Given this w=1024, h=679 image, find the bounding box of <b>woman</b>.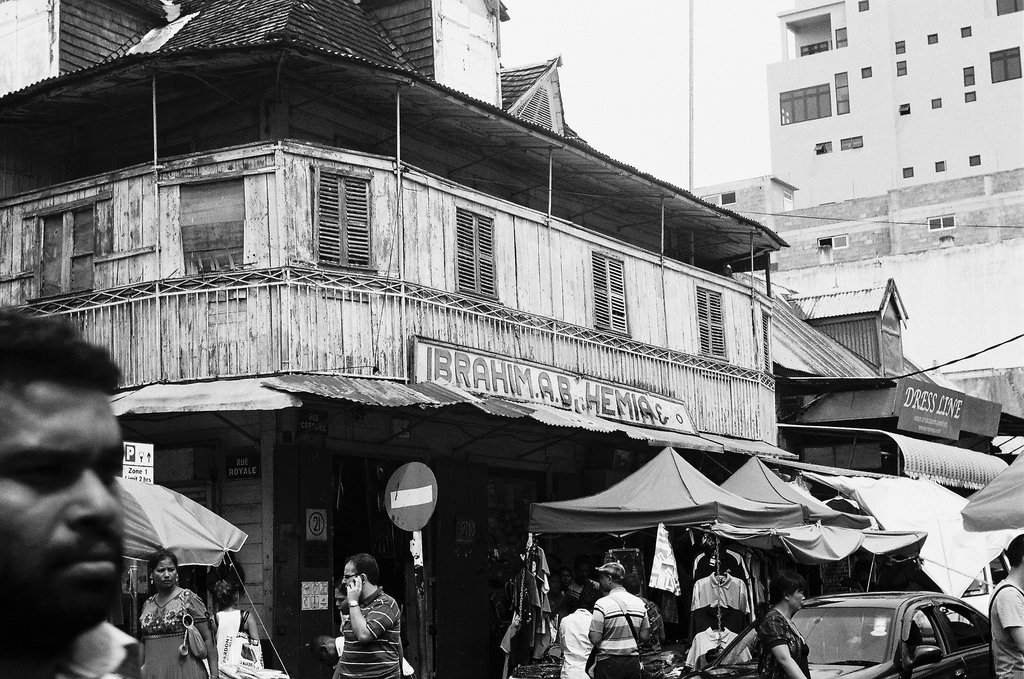
(755, 569, 806, 678).
